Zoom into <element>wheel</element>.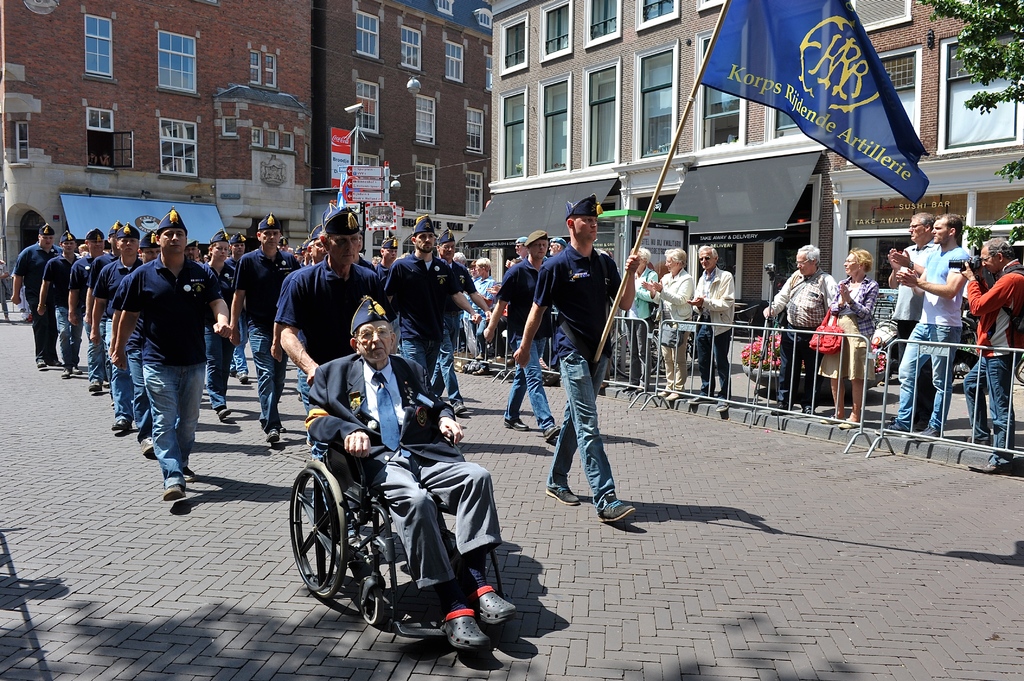
Zoom target: (1015, 358, 1023, 387).
